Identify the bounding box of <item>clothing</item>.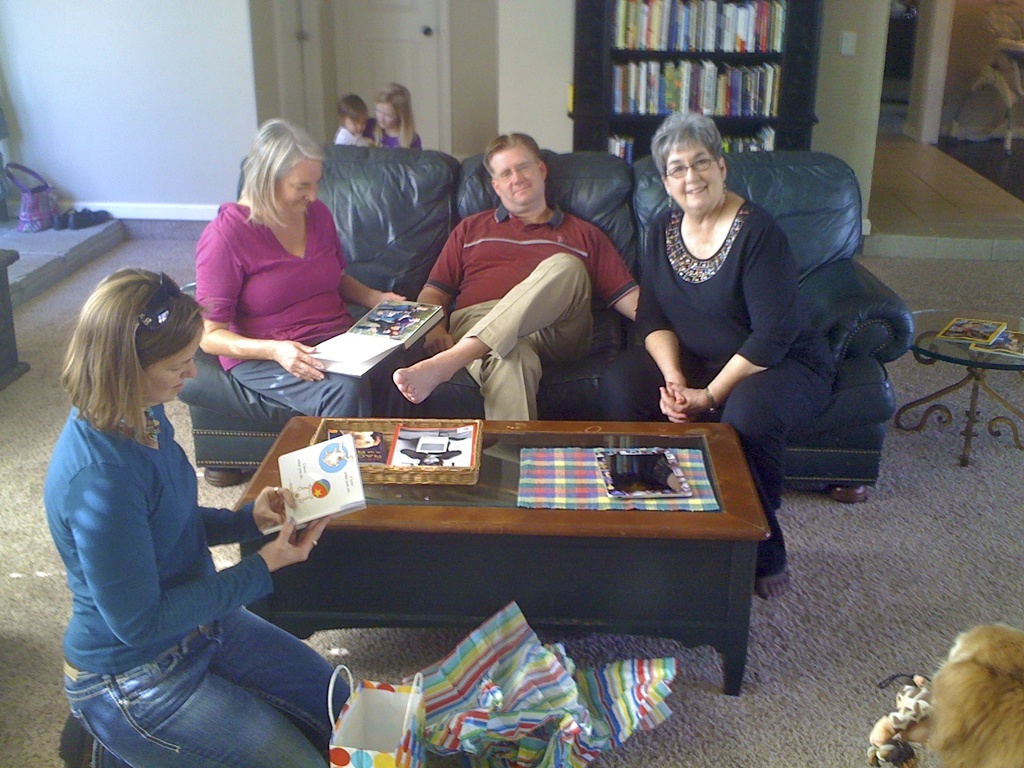
(333,129,361,145).
